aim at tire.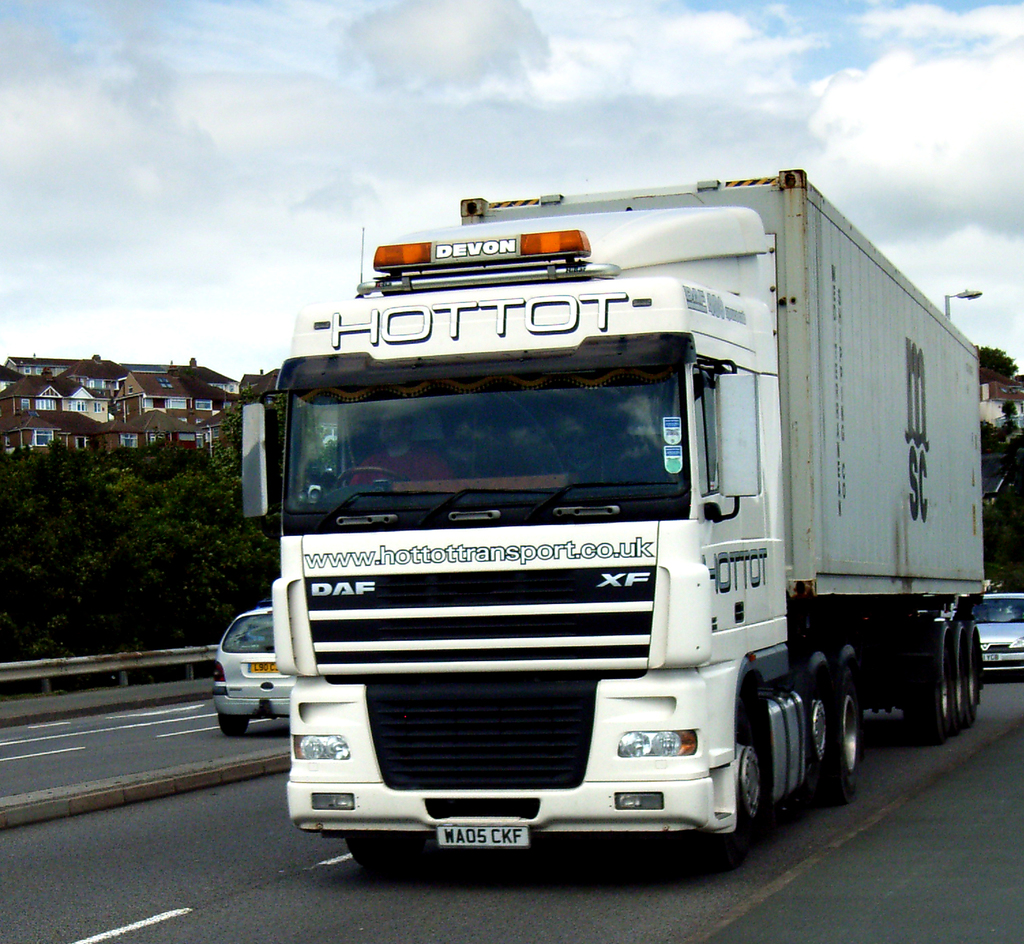
Aimed at {"x1": 350, "y1": 836, "x2": 420, "y2": 860}.
